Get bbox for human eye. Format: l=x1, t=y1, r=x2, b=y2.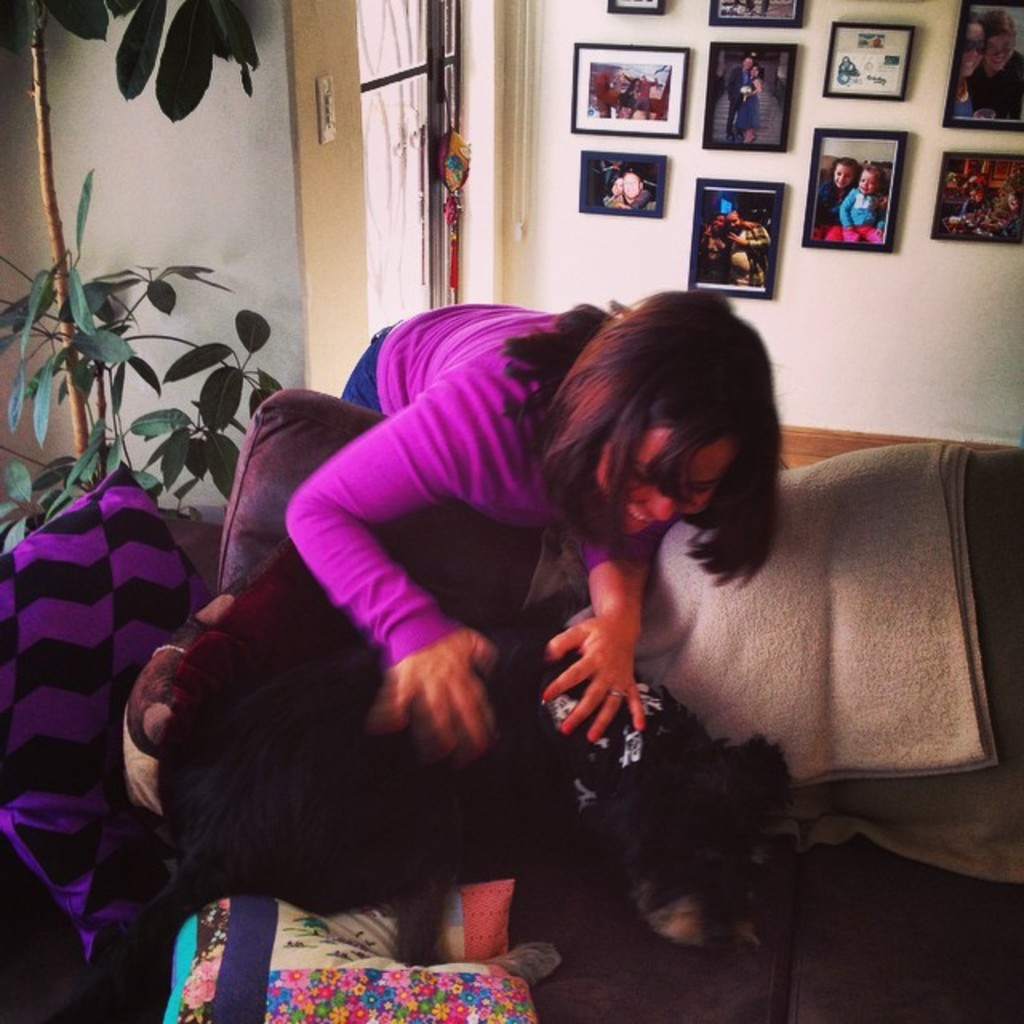
l=632, t=467, r=653, b=485.
